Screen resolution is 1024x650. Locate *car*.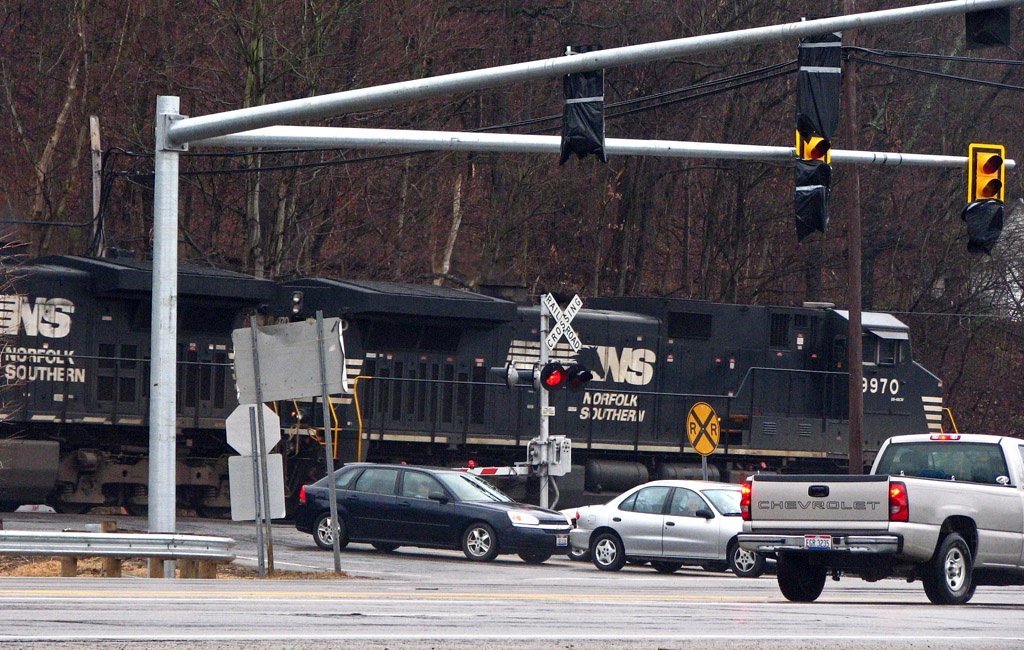
(x1=295, y1=459, x2=573, y2=560).
